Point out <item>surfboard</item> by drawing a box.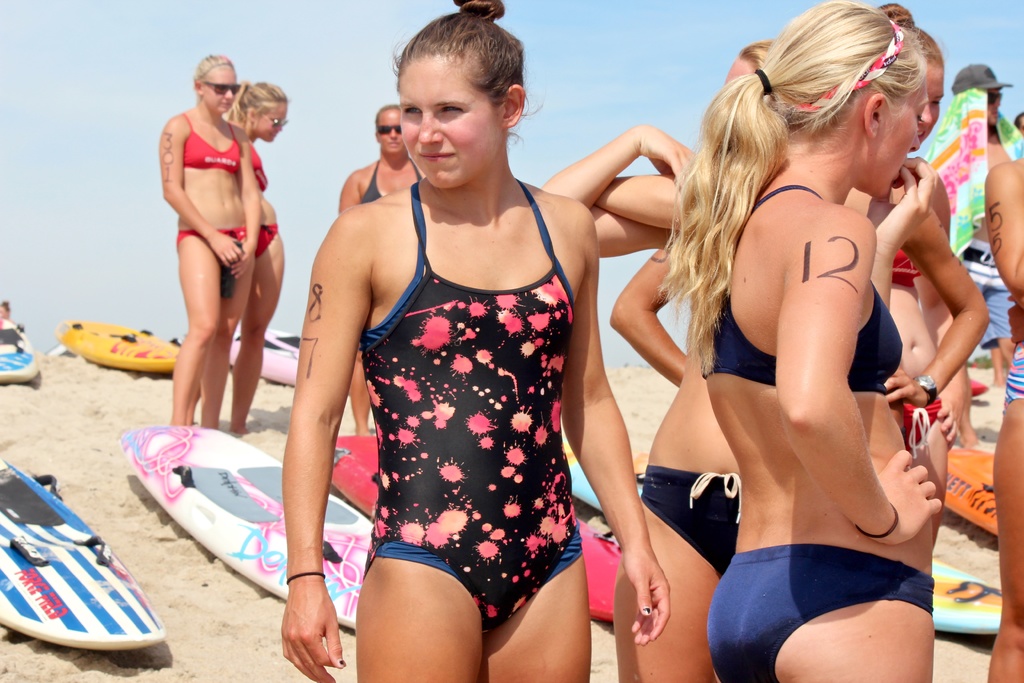
<region>332, 436, 627, 624</region>.
